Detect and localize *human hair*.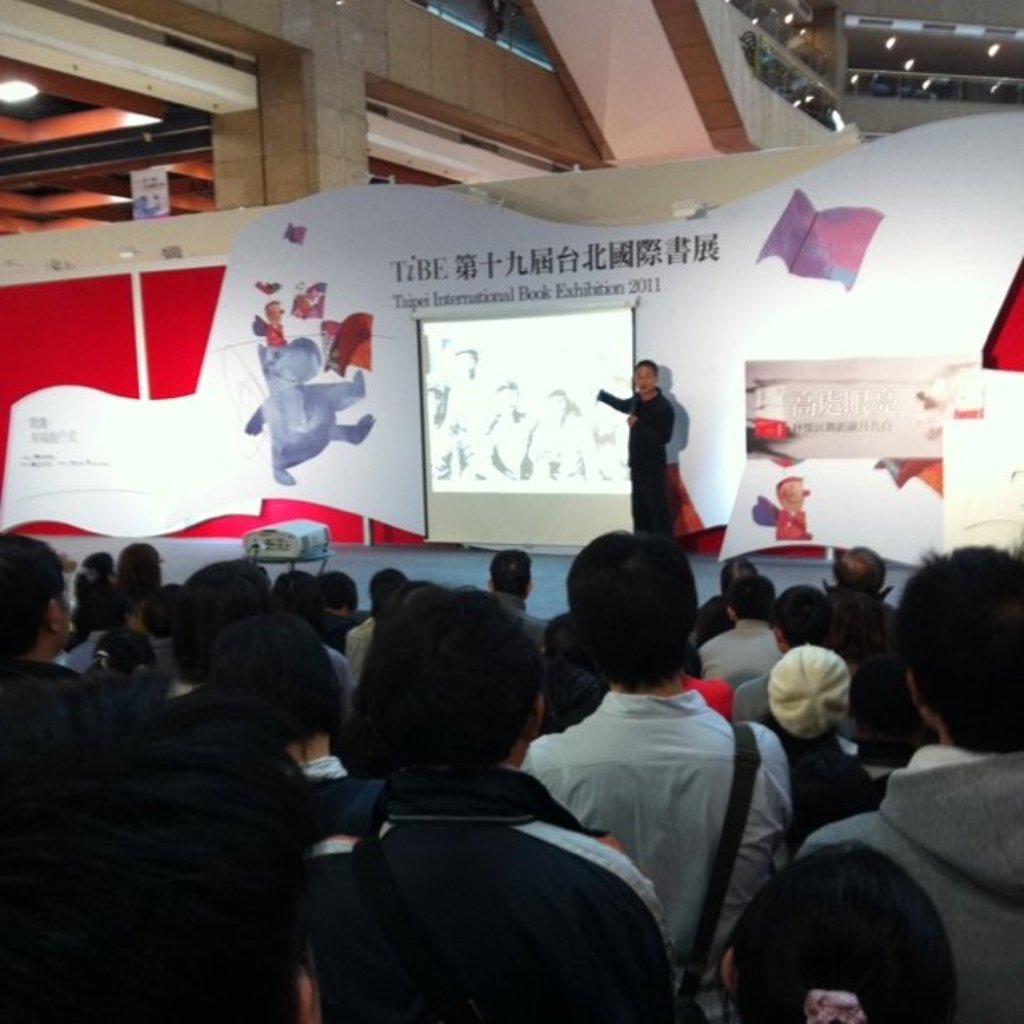
Localized at bbox=(775, 474, 806, 494).
